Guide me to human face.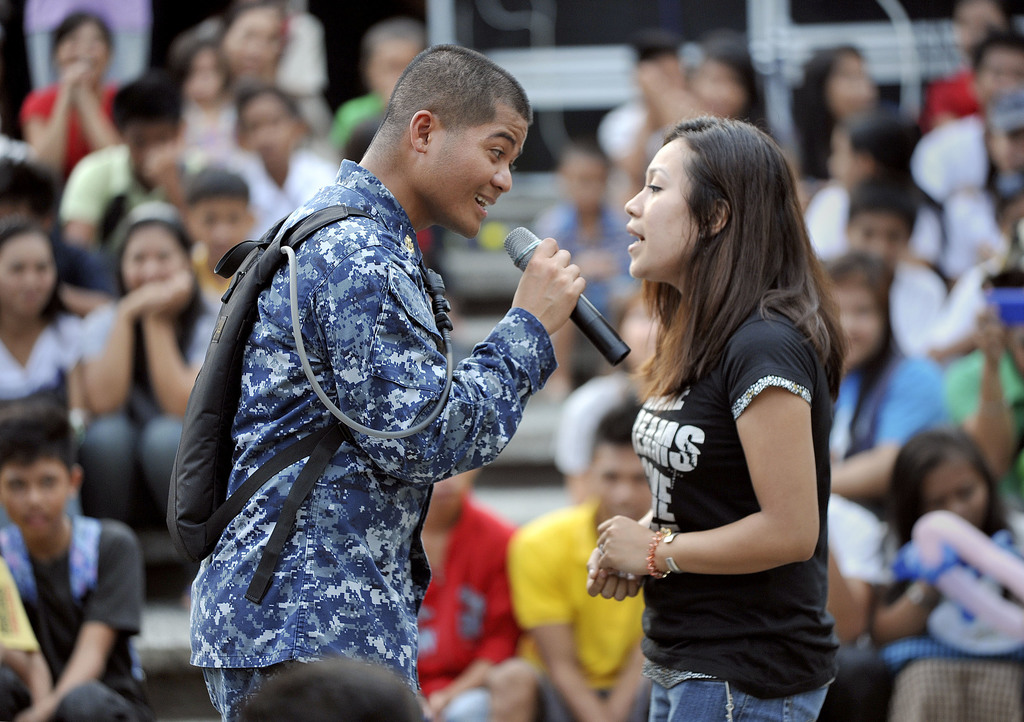
Guidance: [left=120, top=223, right=188, bottom=289].
